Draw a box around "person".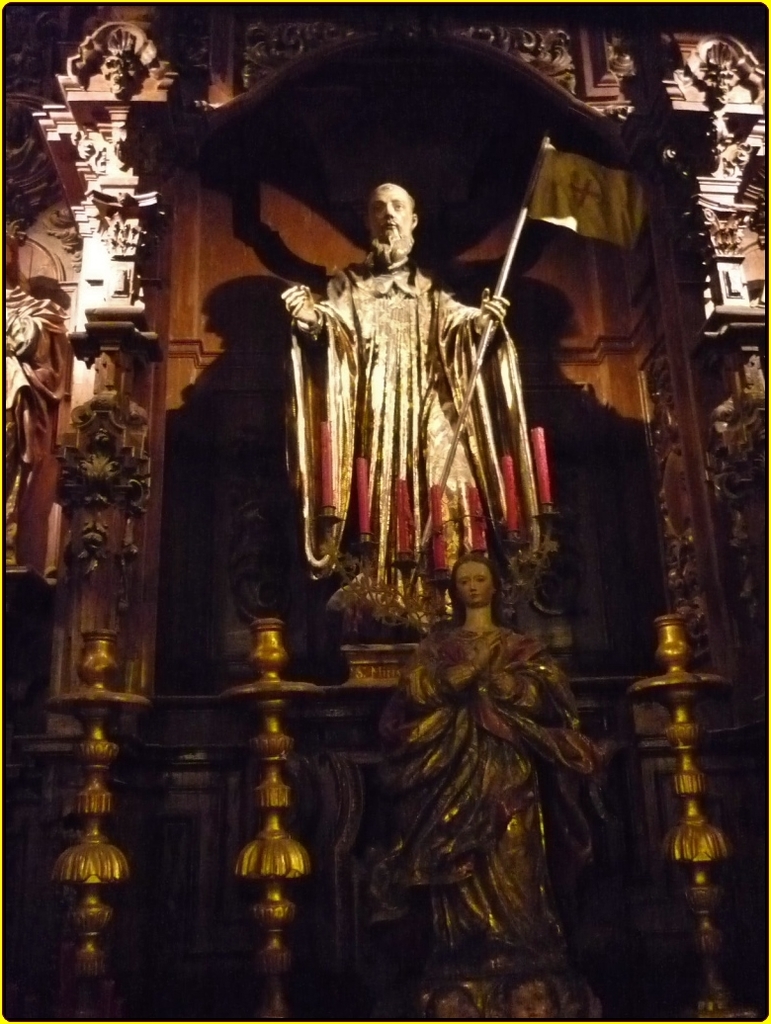
BBox(376, 551, 621, 1011).
